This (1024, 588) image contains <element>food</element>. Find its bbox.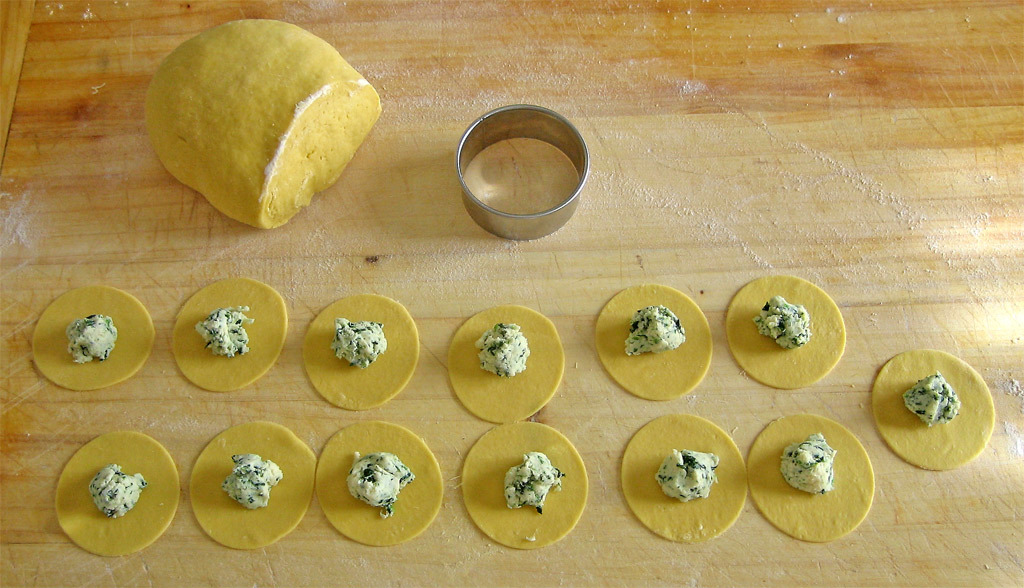
(478,322,531,378).
